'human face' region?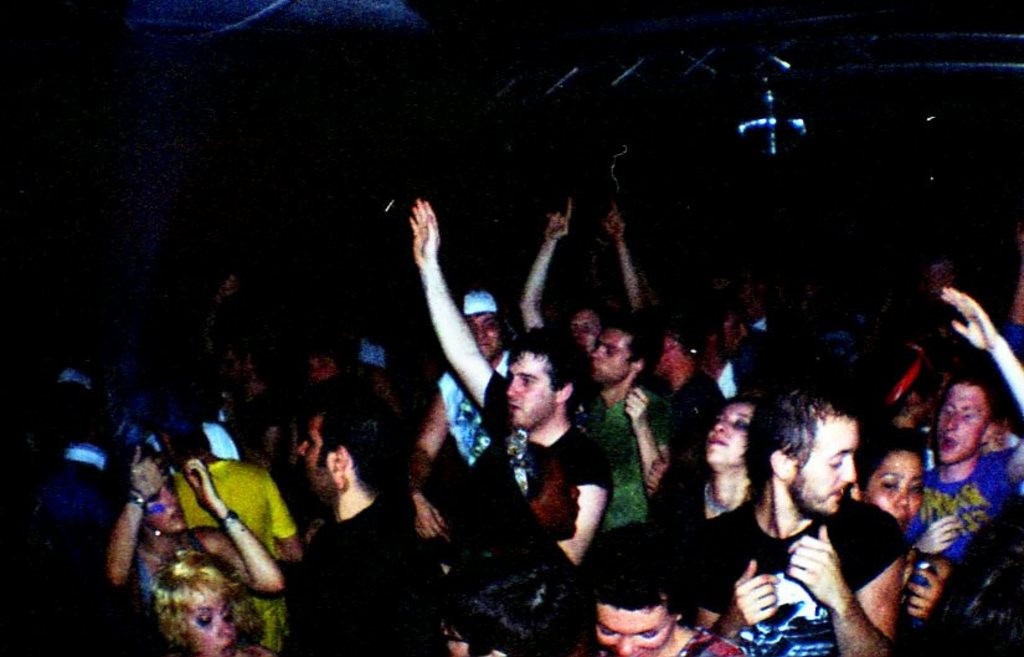
l=184, t=601, r=233, b=656
